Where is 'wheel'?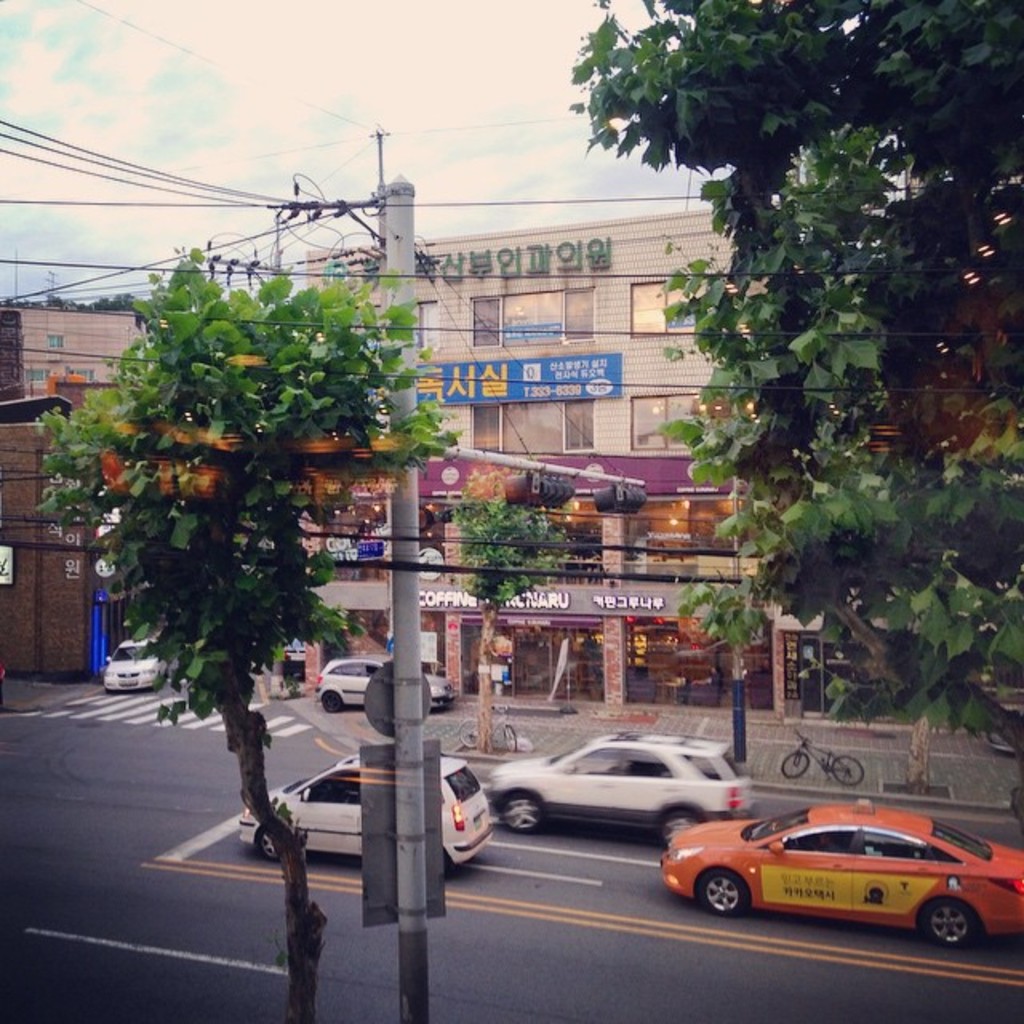
box(462, 717, 478, 746).
